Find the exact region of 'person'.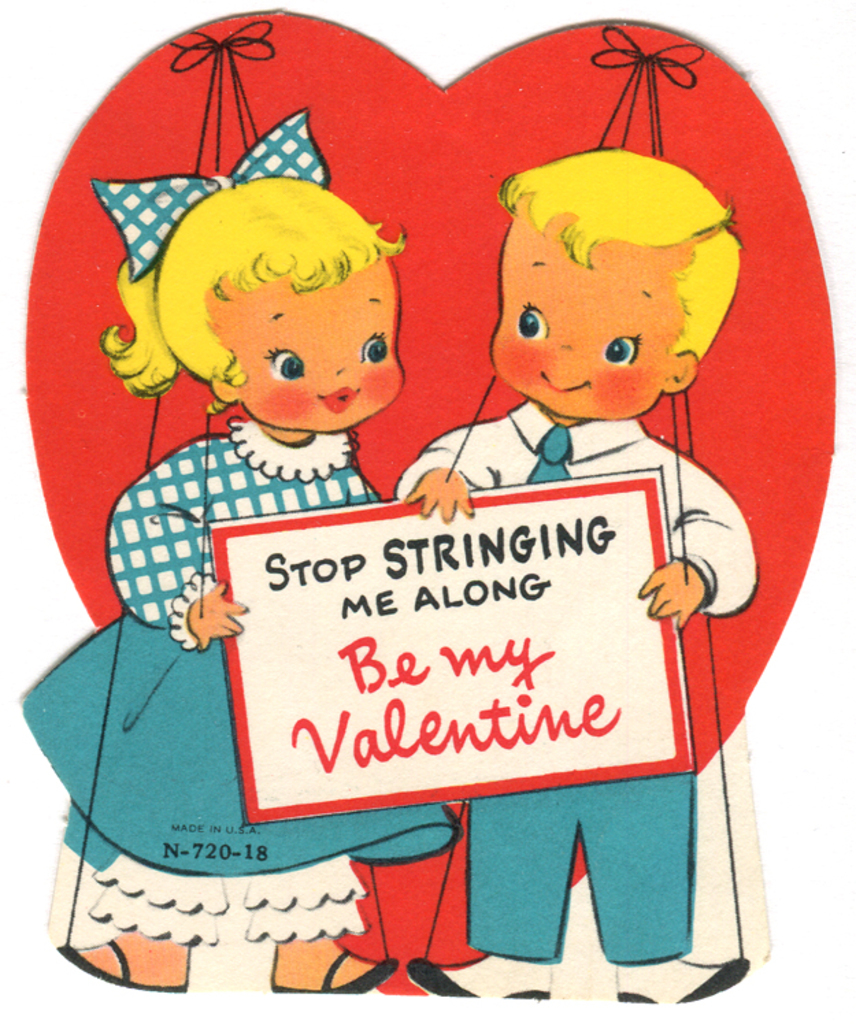
Exact region: <box>397,149,756,1005</box>.
